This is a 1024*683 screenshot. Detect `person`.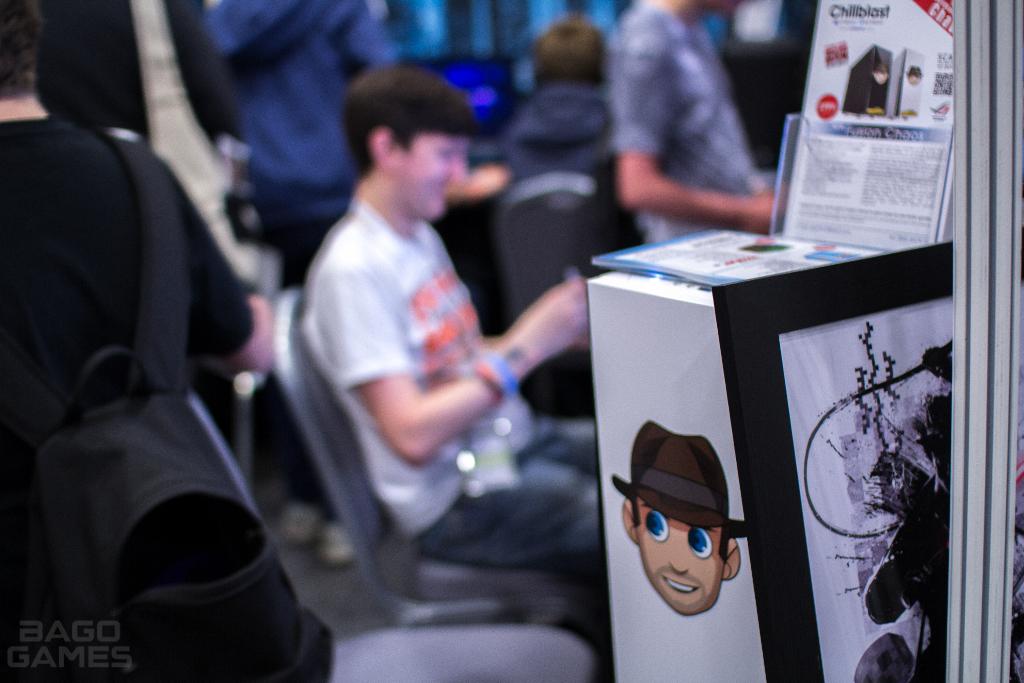
601 0 781 247.
